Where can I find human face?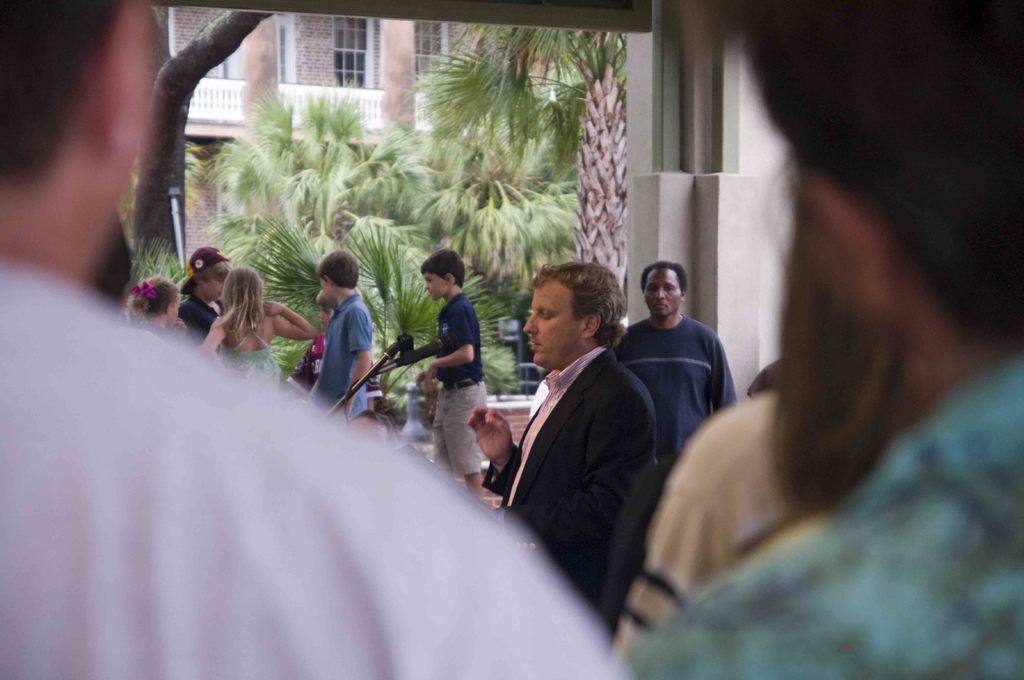
You can find it at bbox=(204, 277, 227, 301).
